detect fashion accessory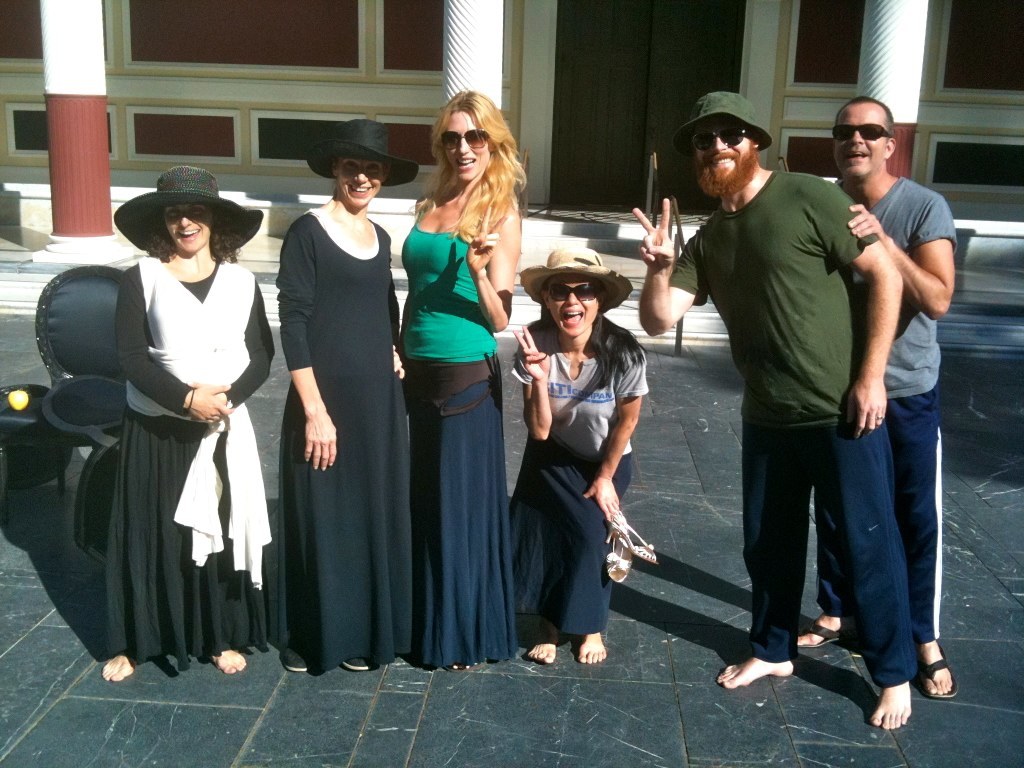
(112, 173, 261, 256)
